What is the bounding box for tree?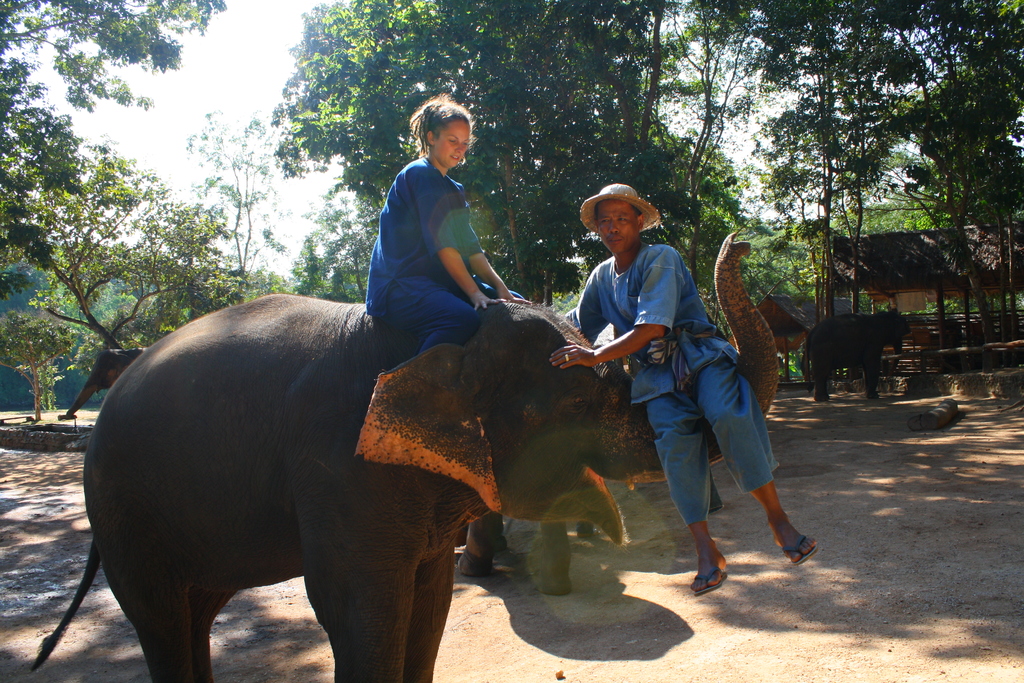
[914,0,1023,356].
